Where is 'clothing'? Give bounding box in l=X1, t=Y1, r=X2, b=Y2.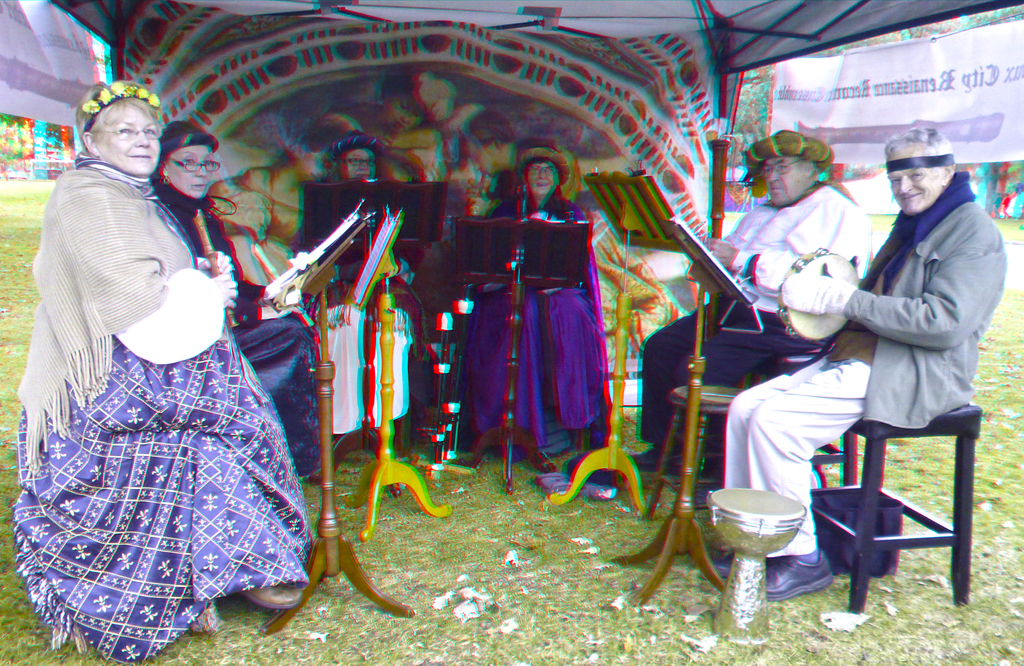
l=467, t=200, r=620, b=461.
